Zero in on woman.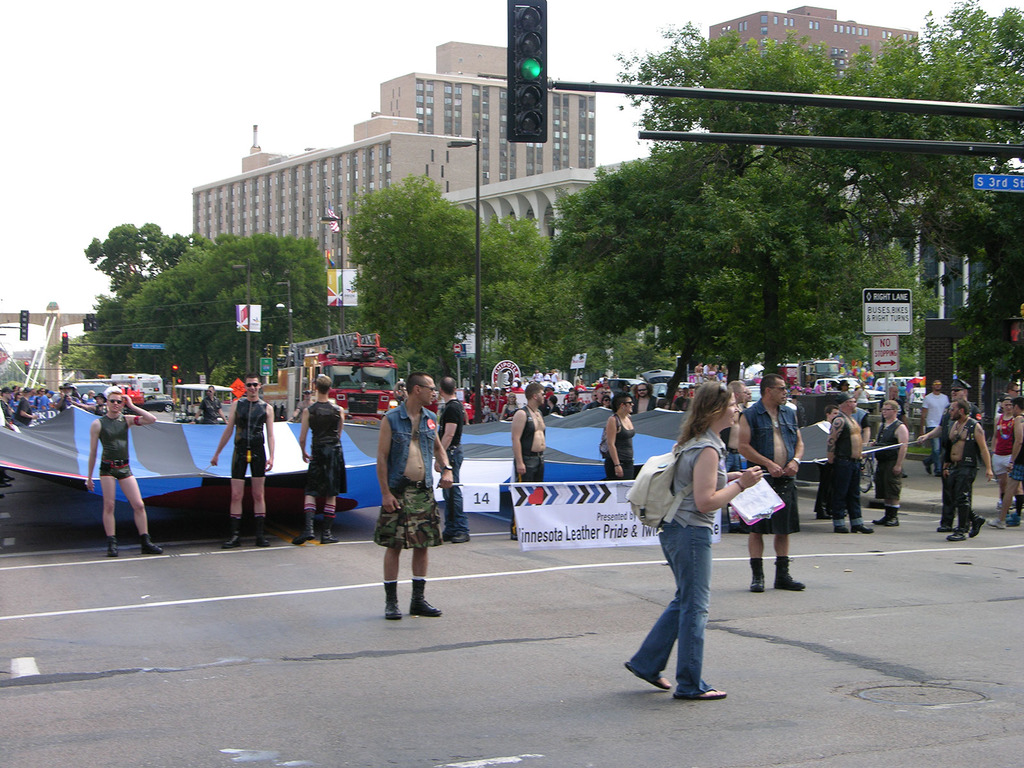
Zeroed in: pyautogui.locateOnScreen(836, 378, 861, 404).
